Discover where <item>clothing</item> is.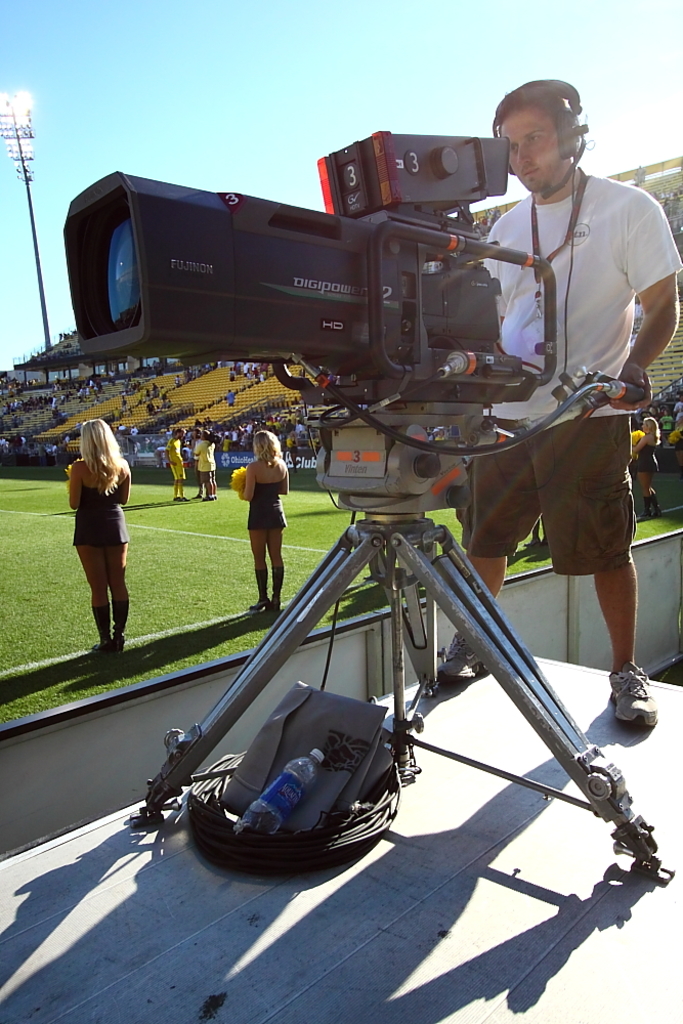
Discovered at left=193, top=438, right=219, bottom=477.
